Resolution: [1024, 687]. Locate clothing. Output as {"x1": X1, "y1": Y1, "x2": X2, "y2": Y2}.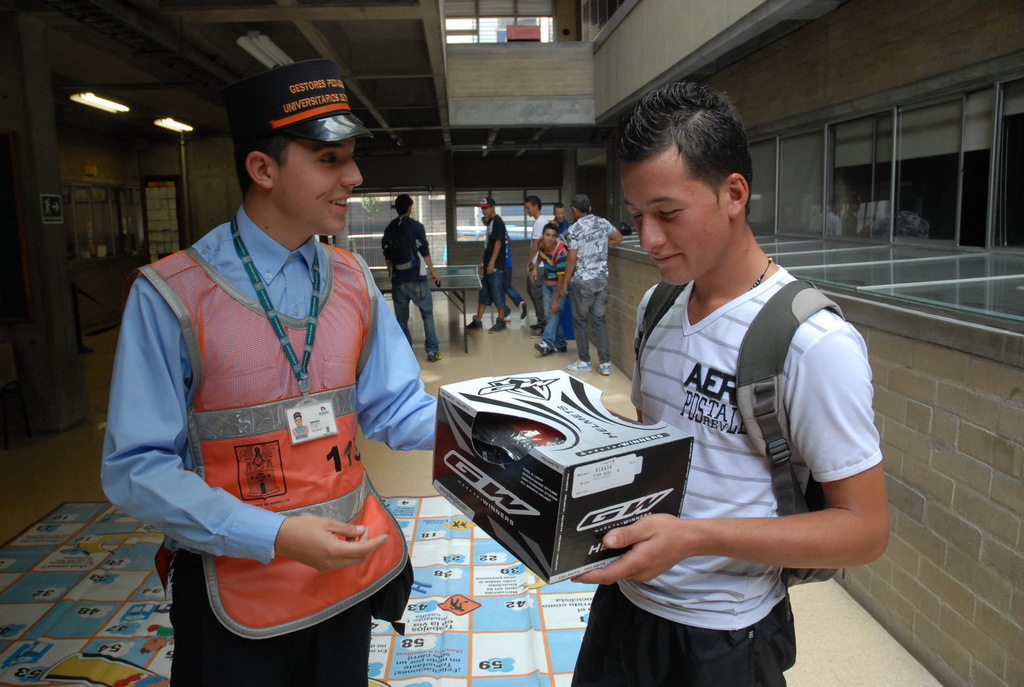
{"x1": 535, "y1": 233, "x2": 577, "y2": 349}.
